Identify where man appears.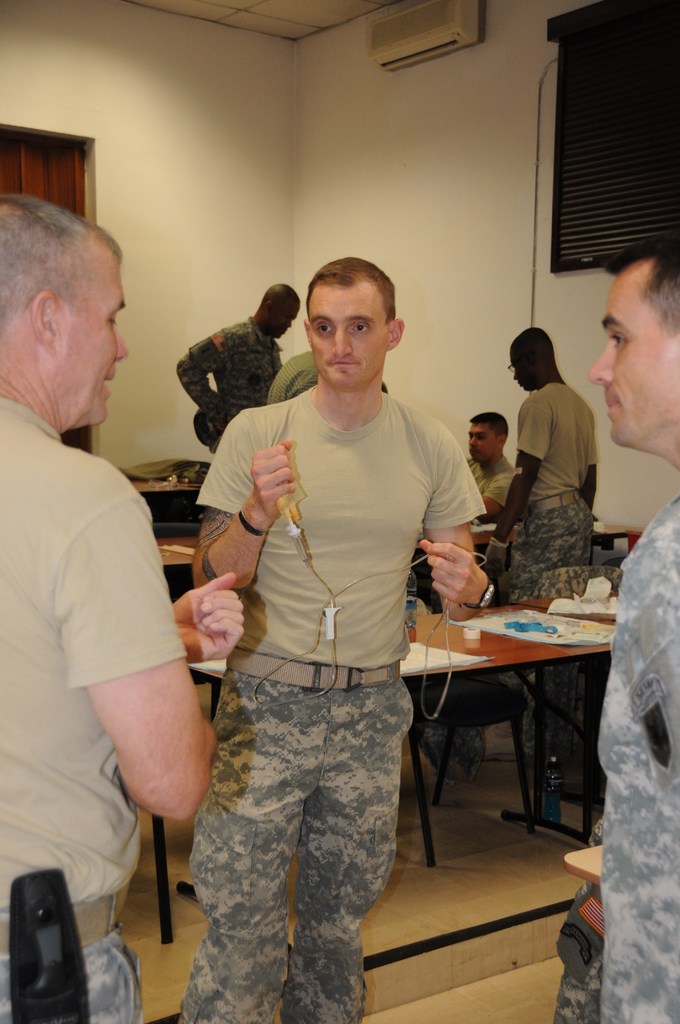
Appears at rect(483, 323, 606, 815).
